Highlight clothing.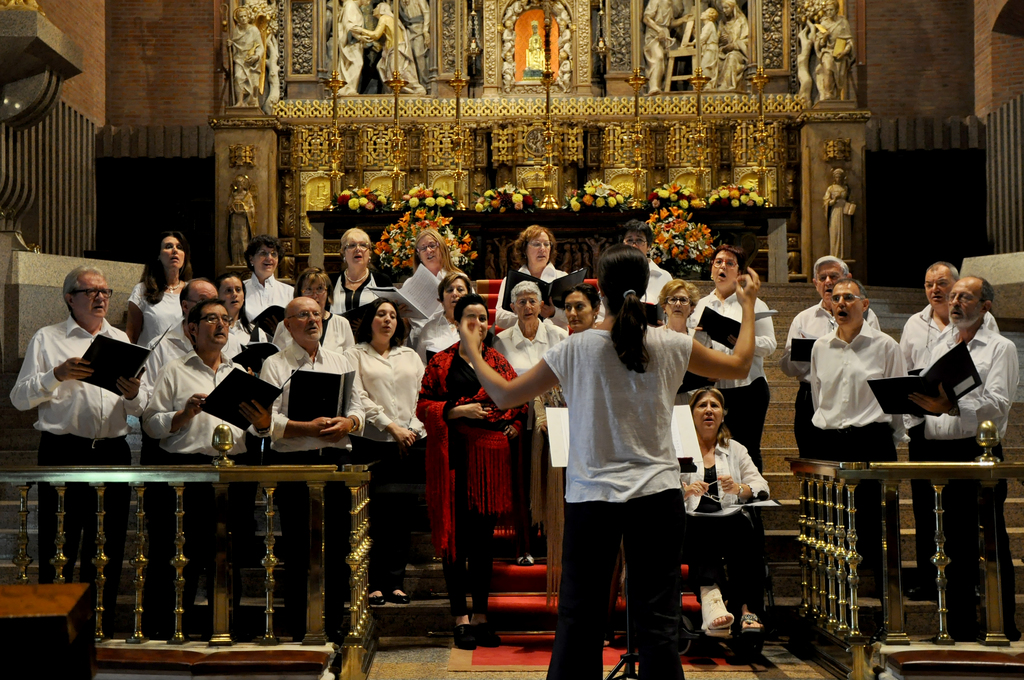
Highlighted region: x1=814, y1=321, x2=902, y2=433.
